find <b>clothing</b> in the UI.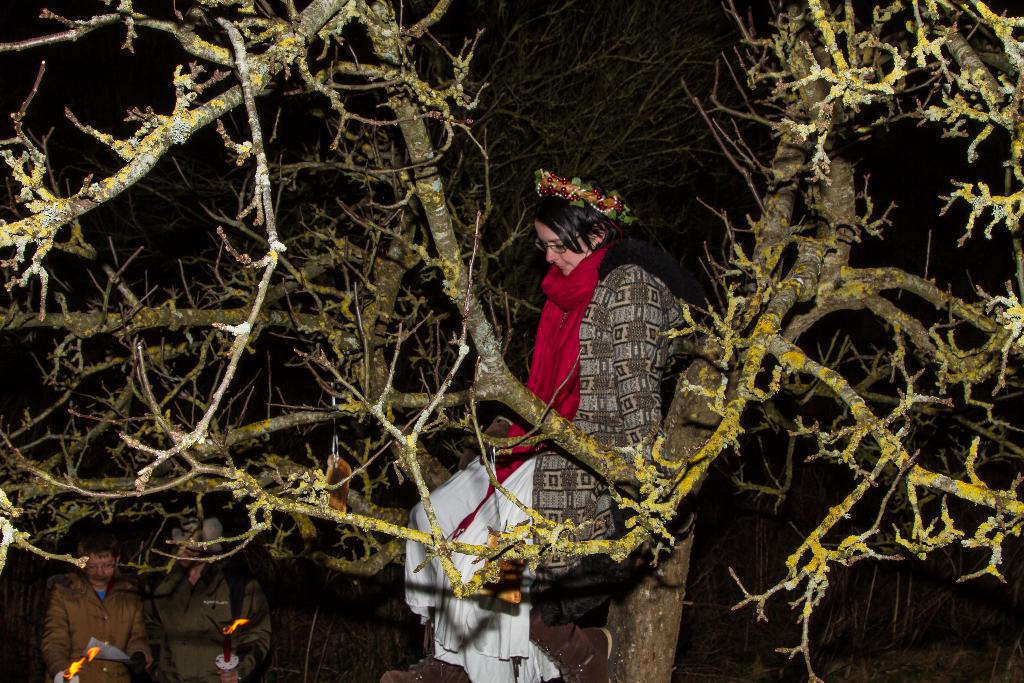
UI element at crop(146, 545, 272, 682).
